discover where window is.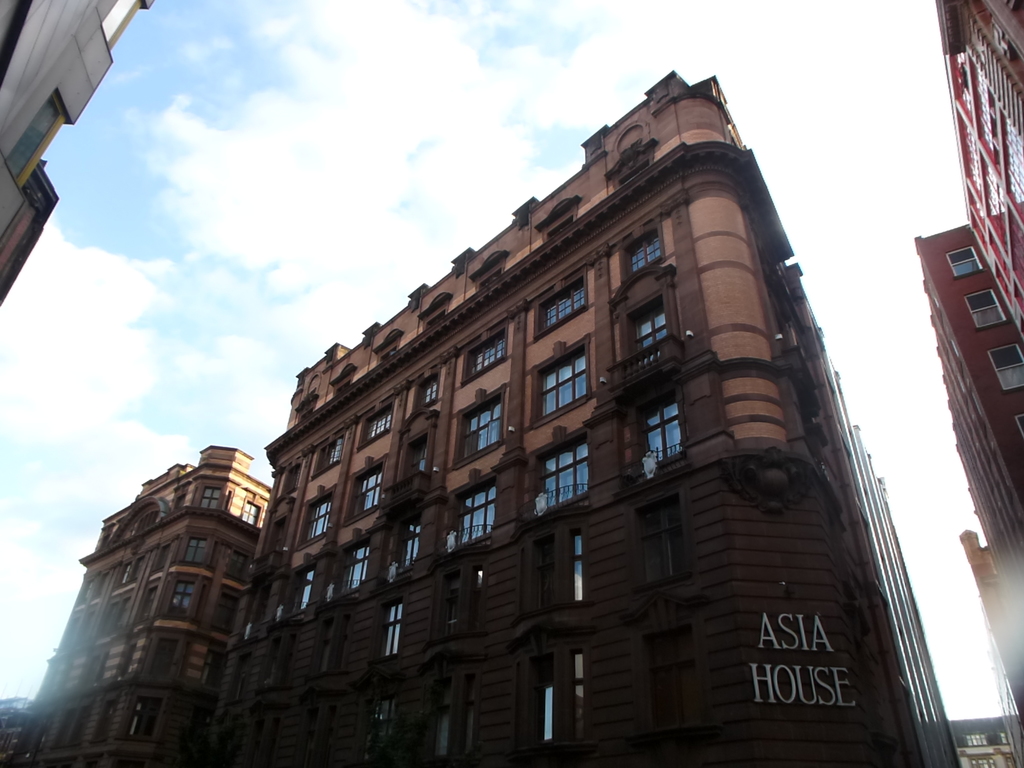
Discovered at [x1=77, y1=643, x2=108, y2=682].
